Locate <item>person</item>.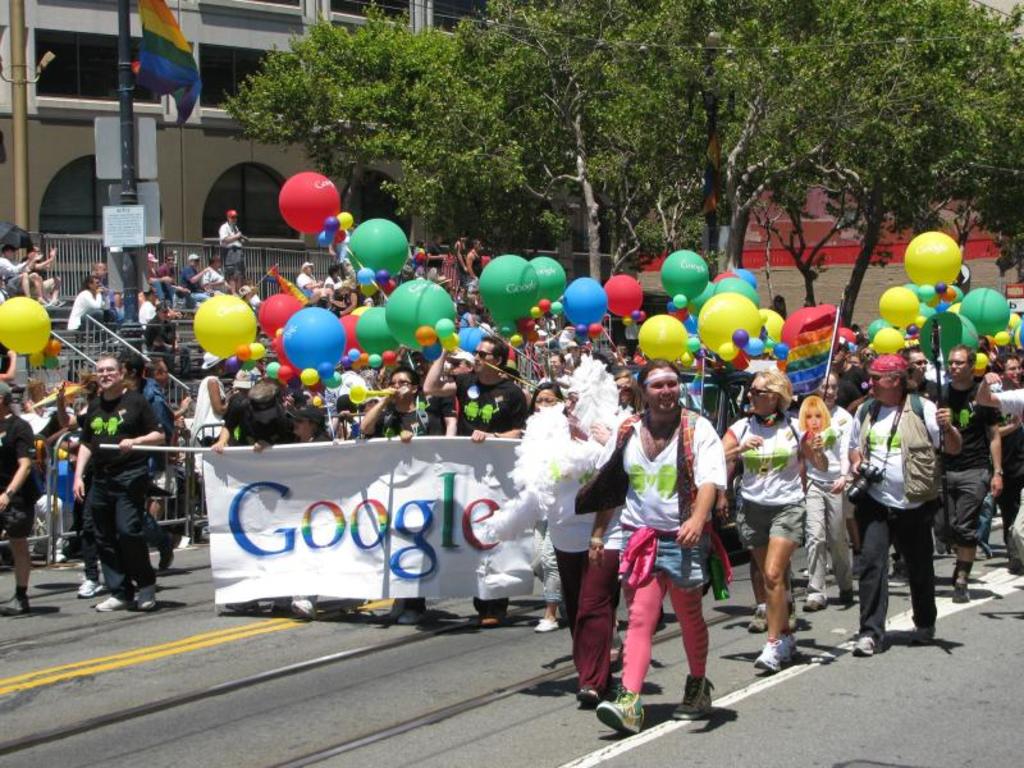
Bounding box: detection(470, 384, 566, 635).
